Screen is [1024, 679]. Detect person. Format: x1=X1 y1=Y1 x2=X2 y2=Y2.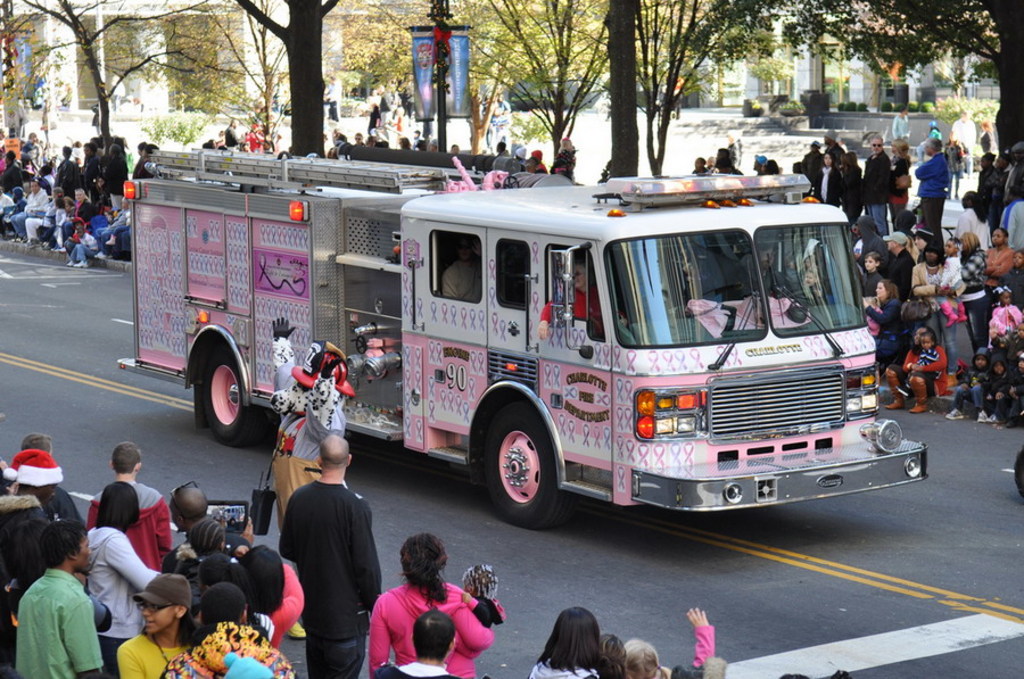
x1=449 y1=142 x2=464 y2=151.
